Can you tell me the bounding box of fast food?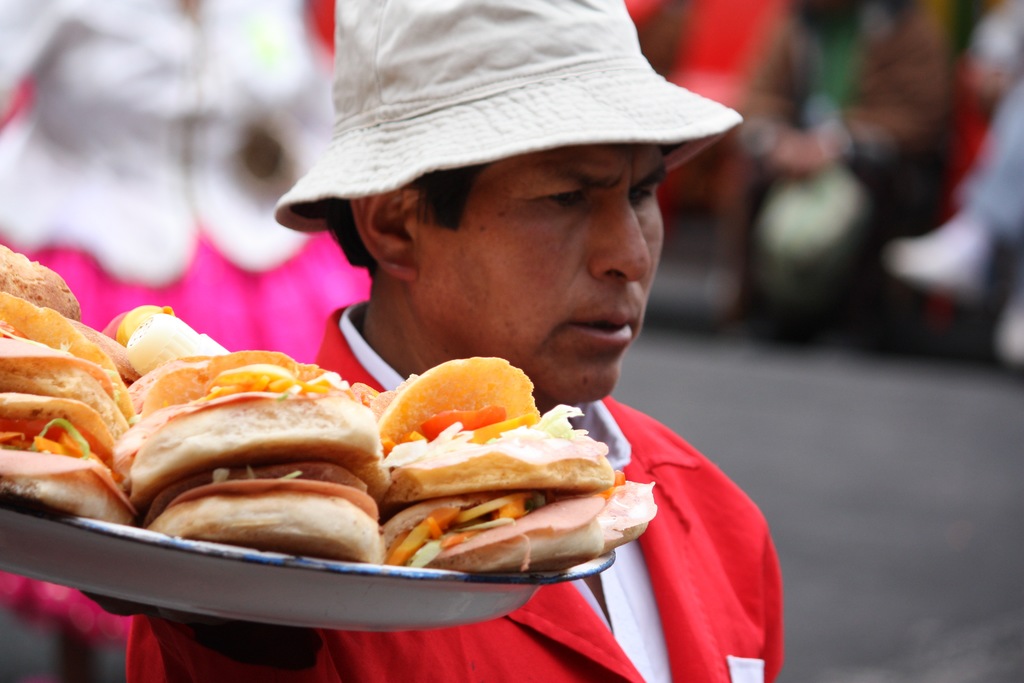
<bbox>351, 366, 641, 600</bbox>.
